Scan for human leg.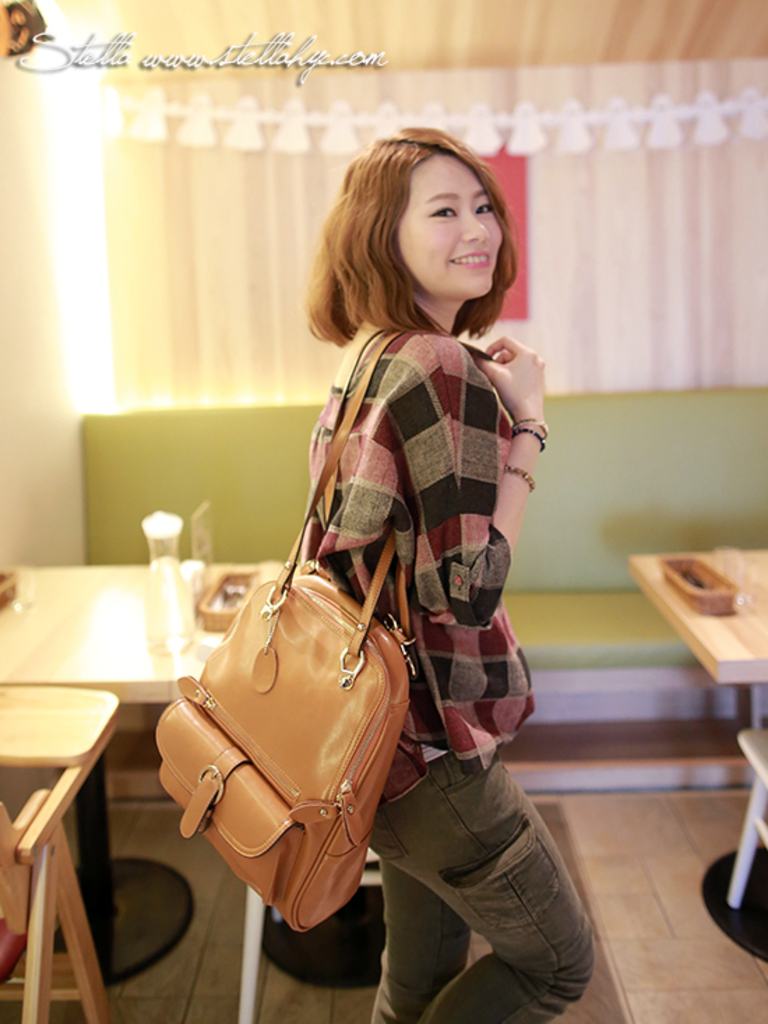
Scan result: BBox(370, 856, 468, 1023).
